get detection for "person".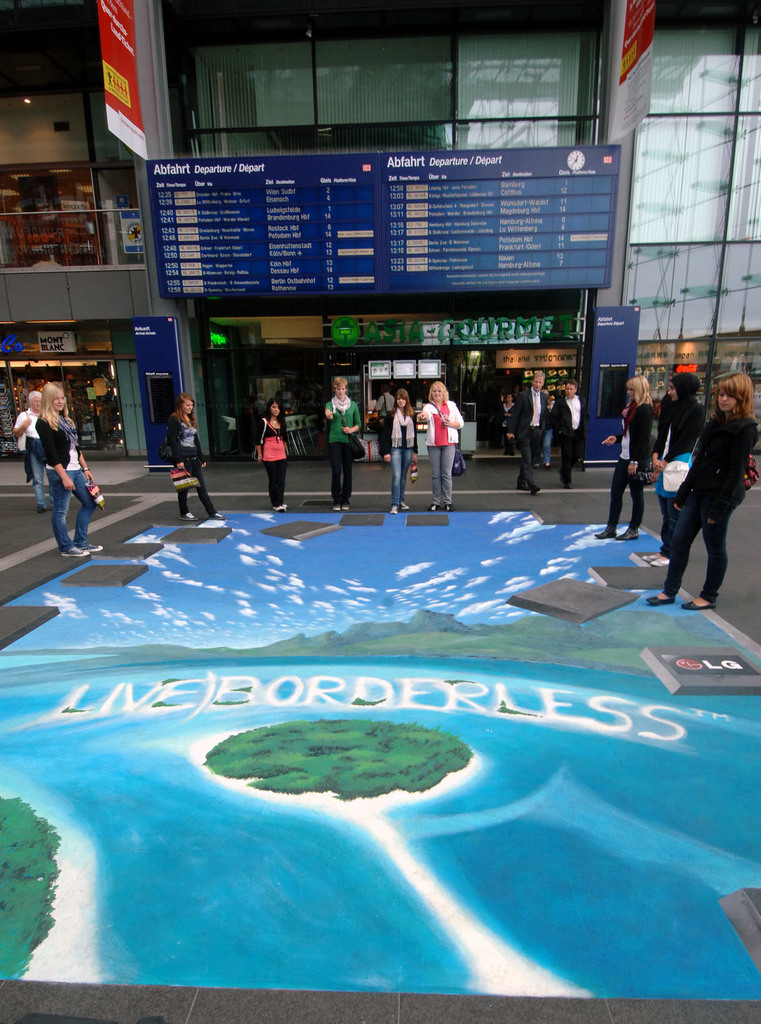
Detection: pyautogui.locateOnScreen(397, 371, 463, 509).
